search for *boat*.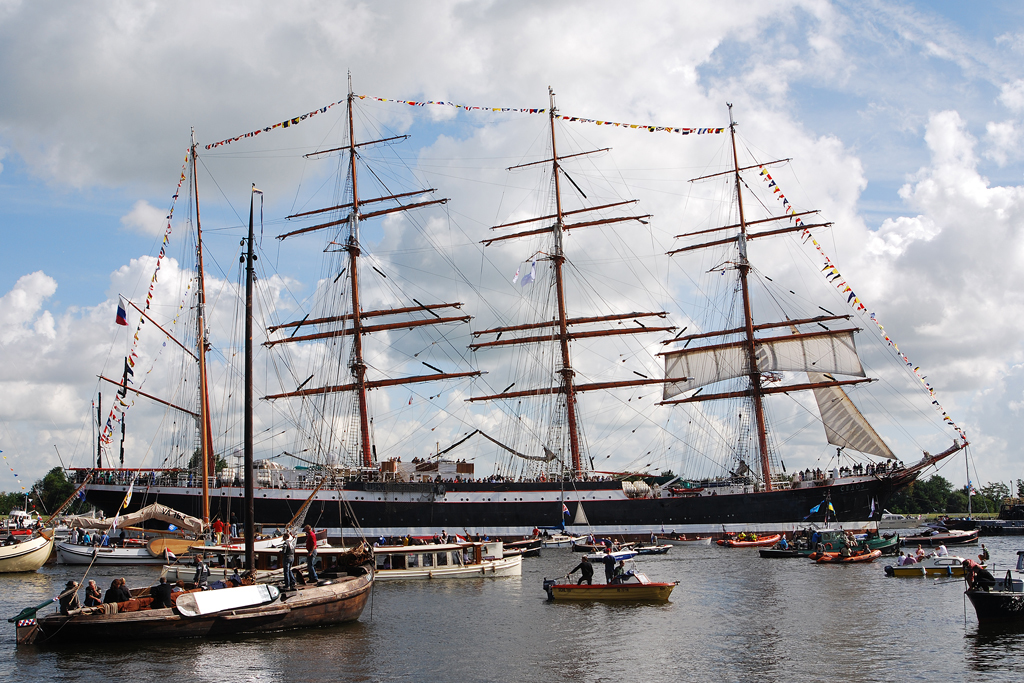
Found at 5, 180, 380, 651.
